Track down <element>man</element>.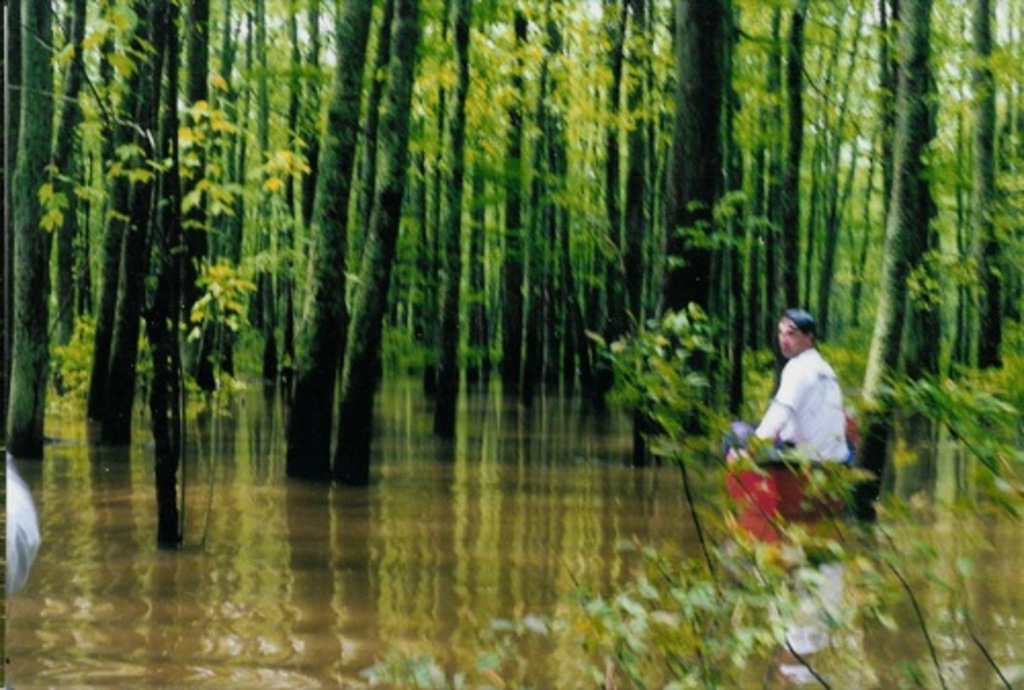
Tracked to {"x1": 745, "y1": 301, "x2": 872, "y2": 510}.
